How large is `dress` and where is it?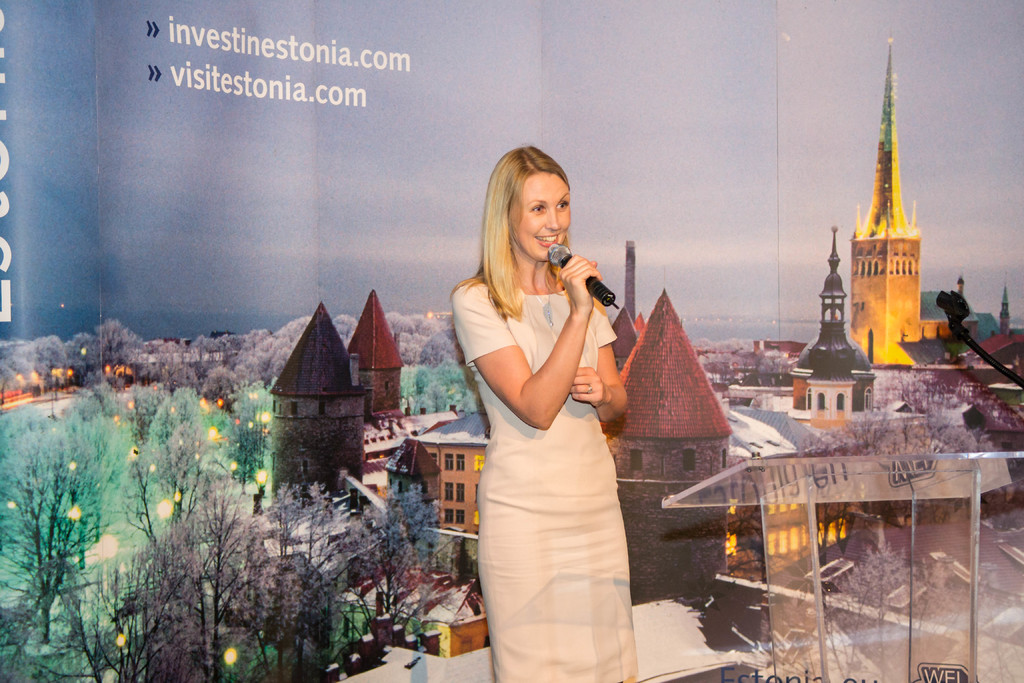
Bounding box: bbox=(451, 281, 637, 682).
